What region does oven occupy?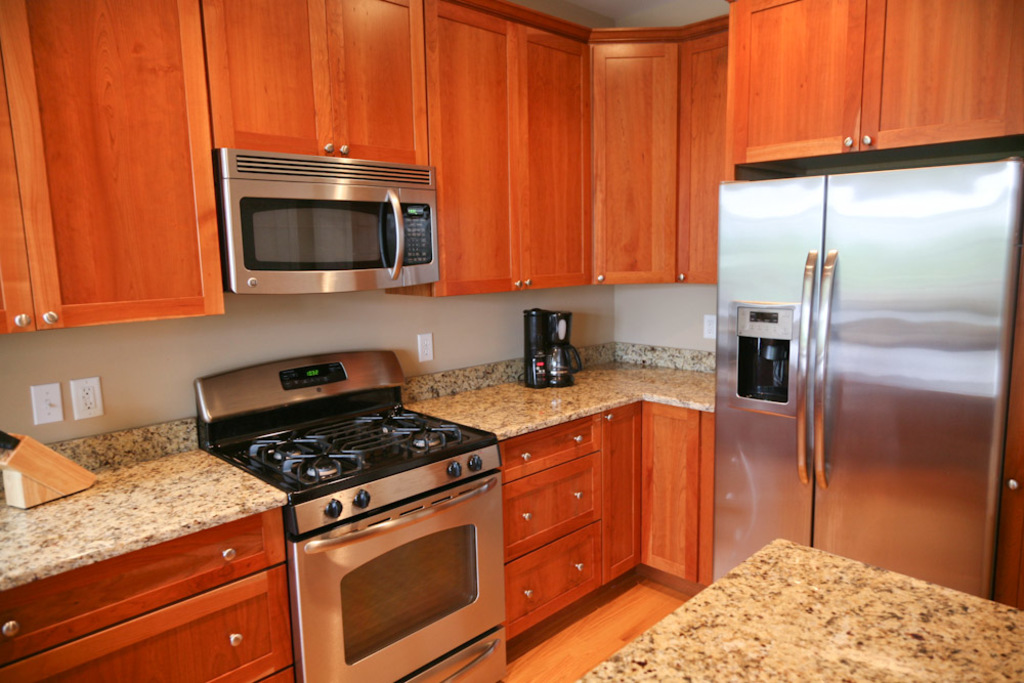
crop(297, 474, 518, 682).
